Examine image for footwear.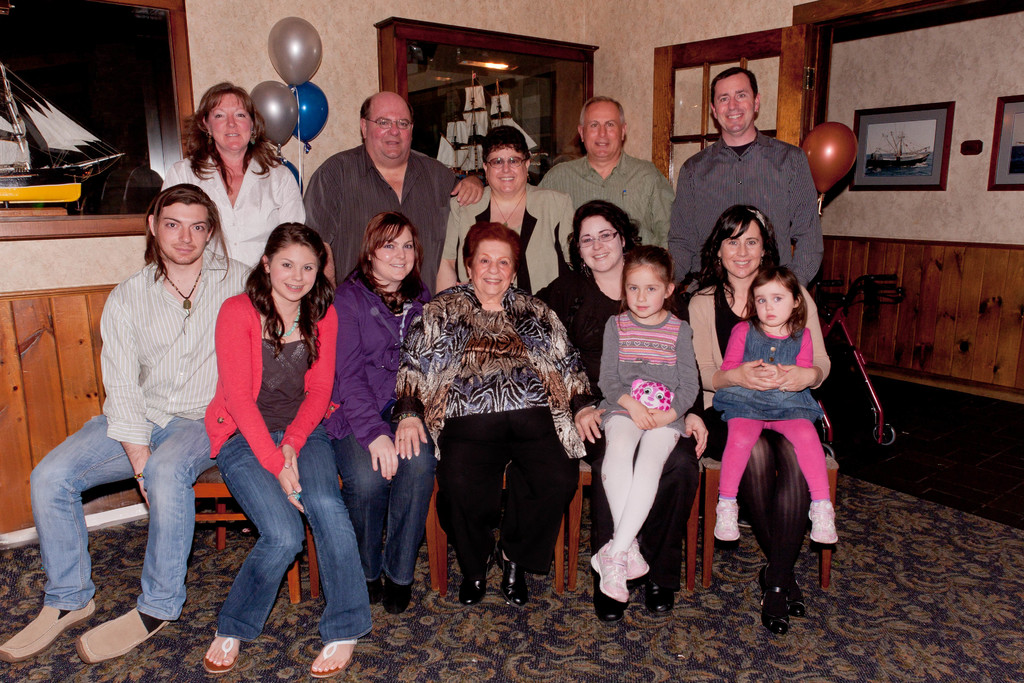
Examination result: box(307, 639, 353, 682).
